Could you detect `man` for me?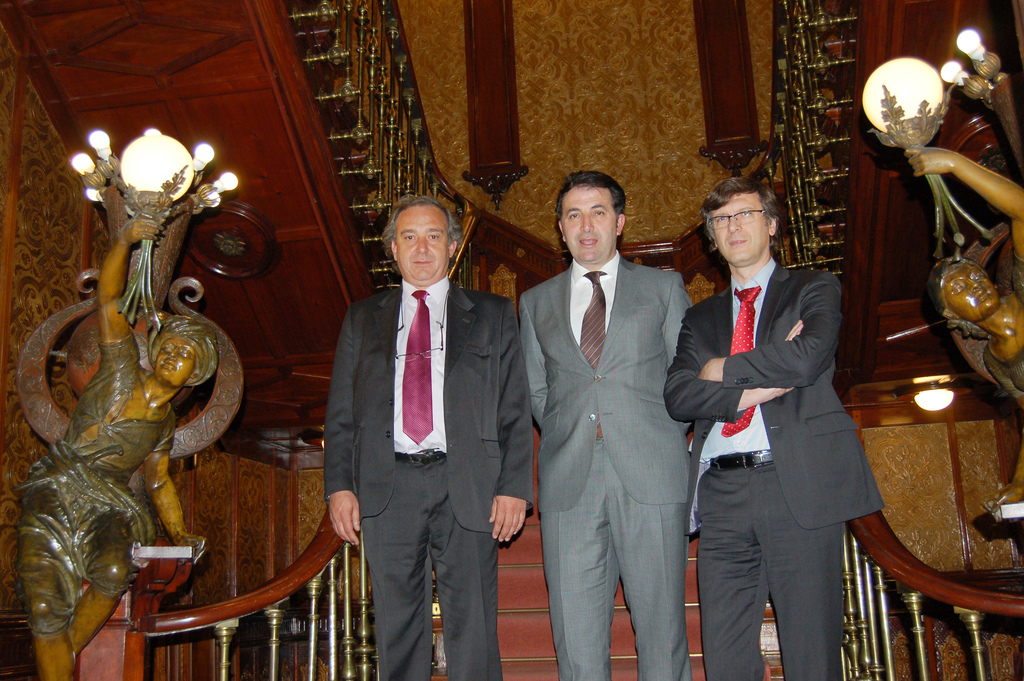
Detection result: x1=521, y1=168, x2=692, y2=680.
